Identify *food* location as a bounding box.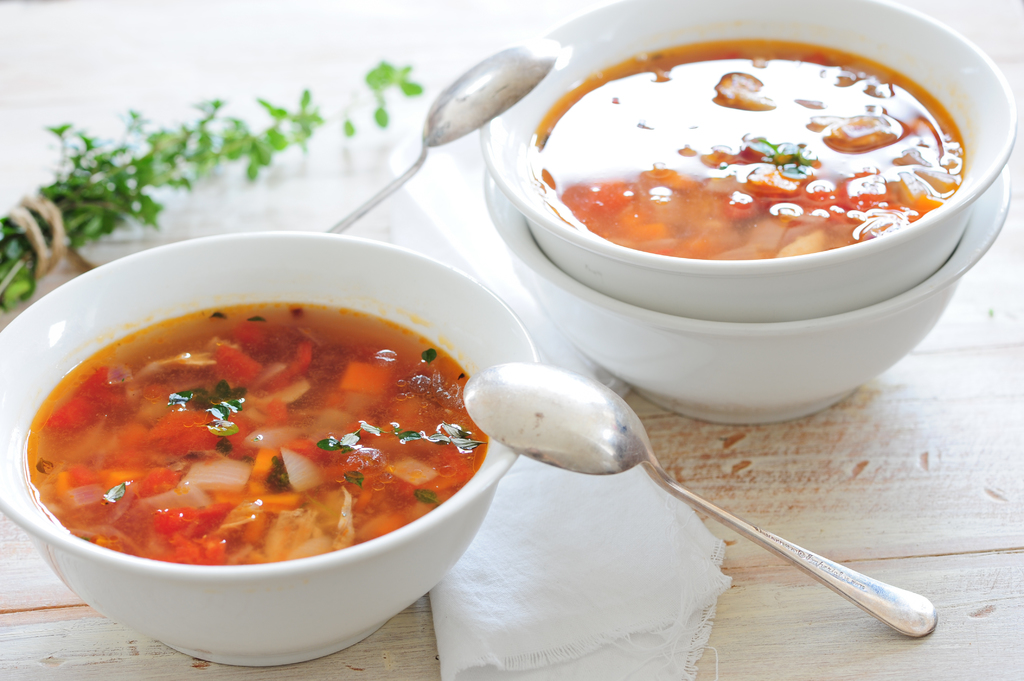
{"left": 25, "top": 256, "right": 492, "bottom": 613}.
